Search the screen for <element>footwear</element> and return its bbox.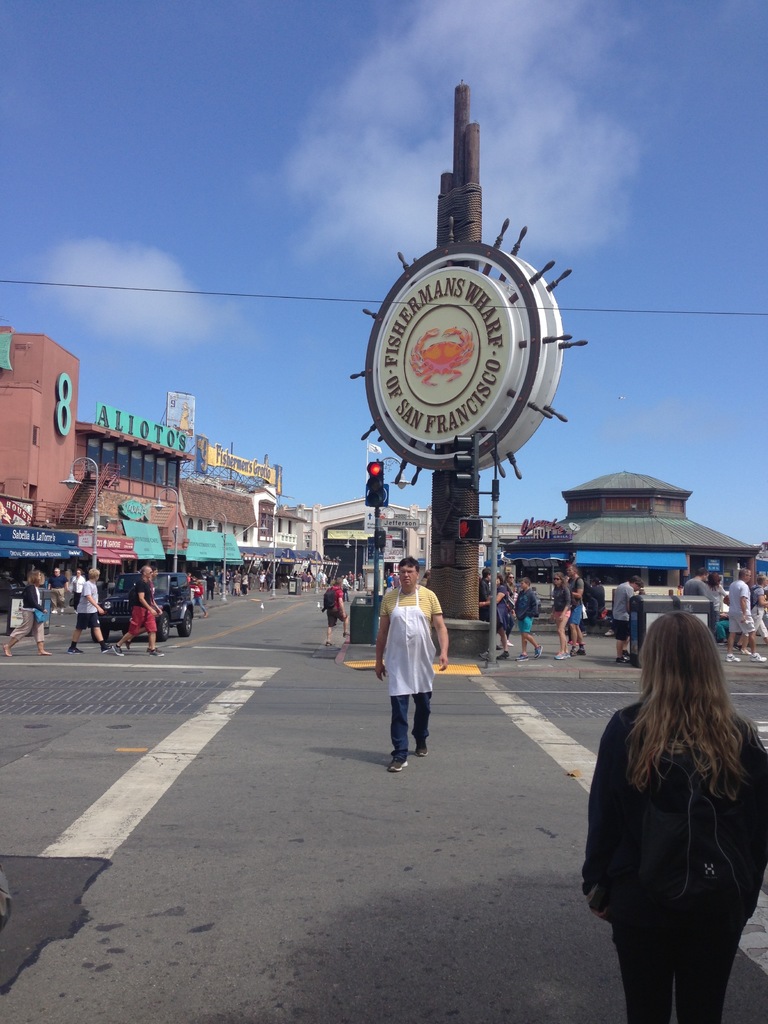
Found: 553 652 570 659.
